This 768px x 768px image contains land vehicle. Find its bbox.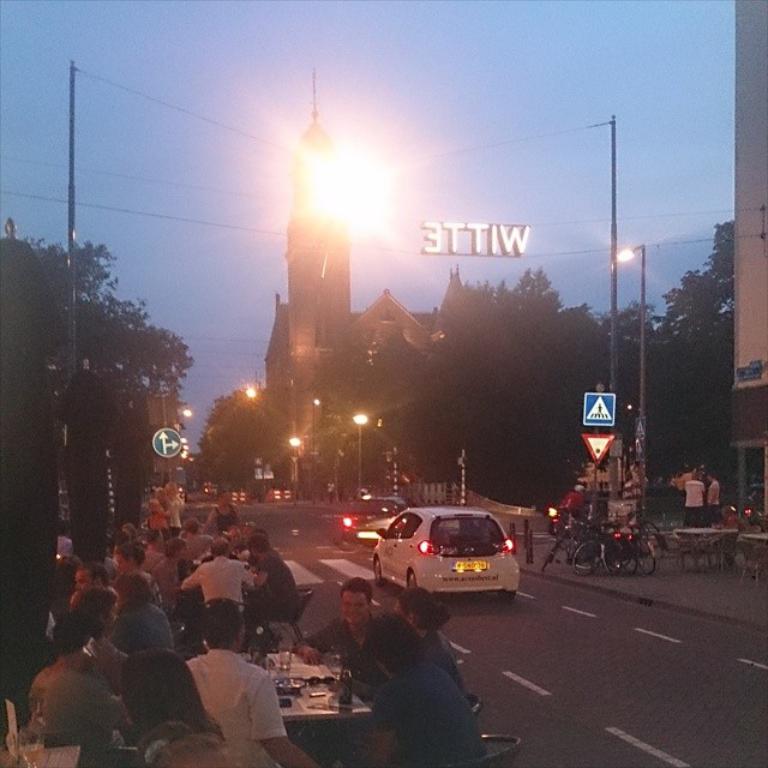
x1=547, y1=497, x2=588, y2=535.
